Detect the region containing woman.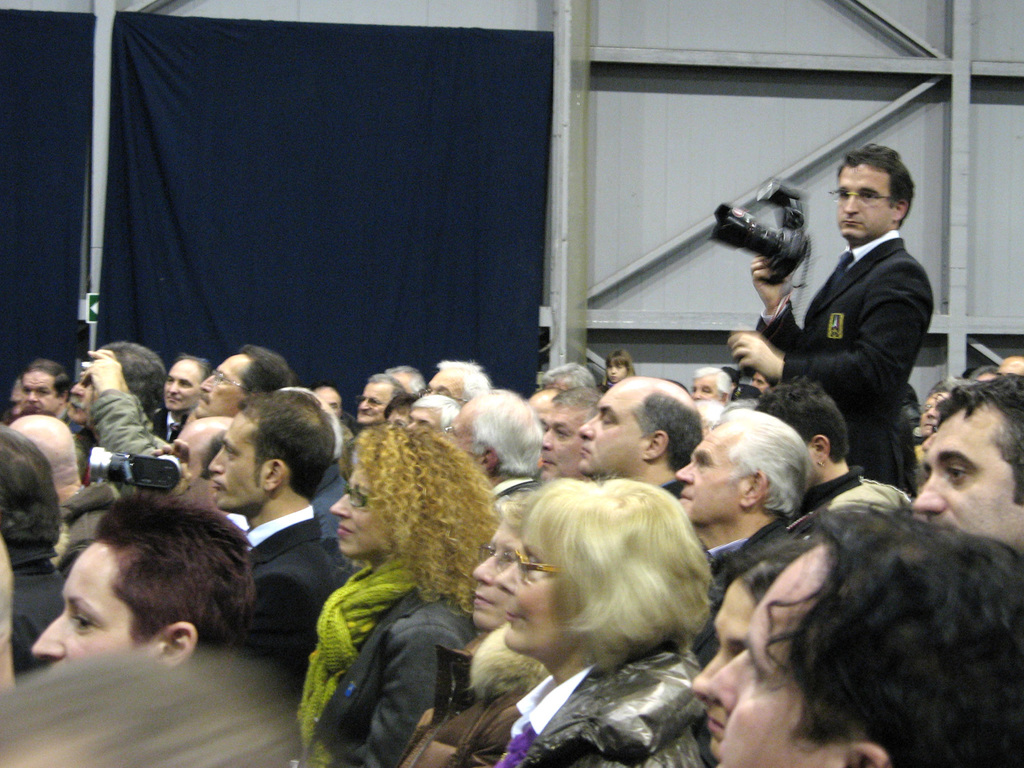
x1=388 y1=474 x2=588 y2=767.
